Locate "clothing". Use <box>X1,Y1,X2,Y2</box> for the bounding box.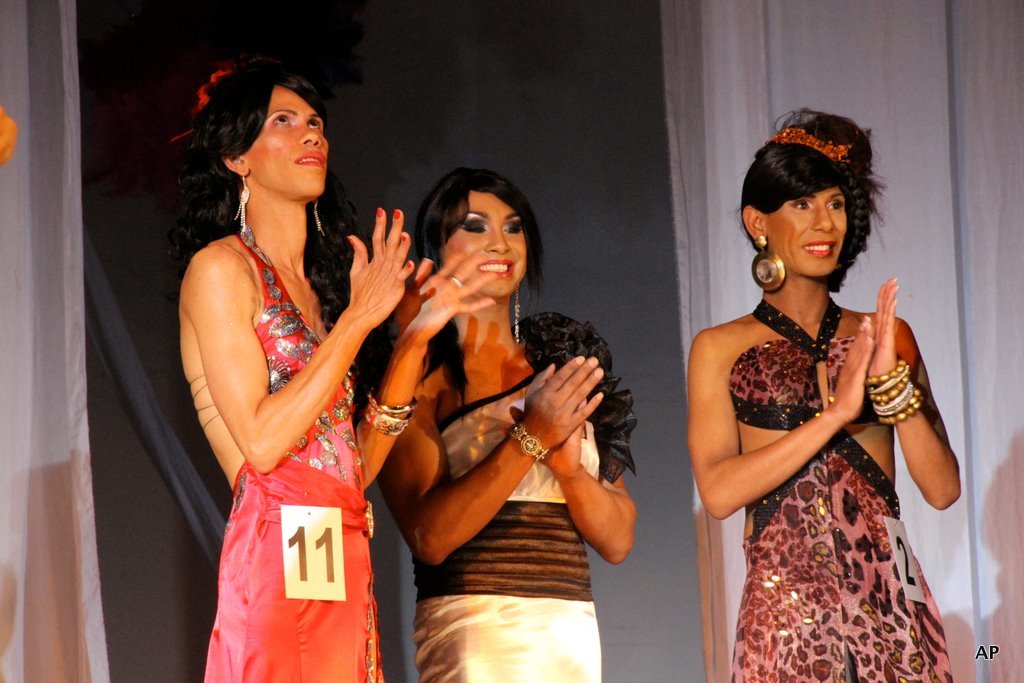
<box>413,310,640,682</box>.
